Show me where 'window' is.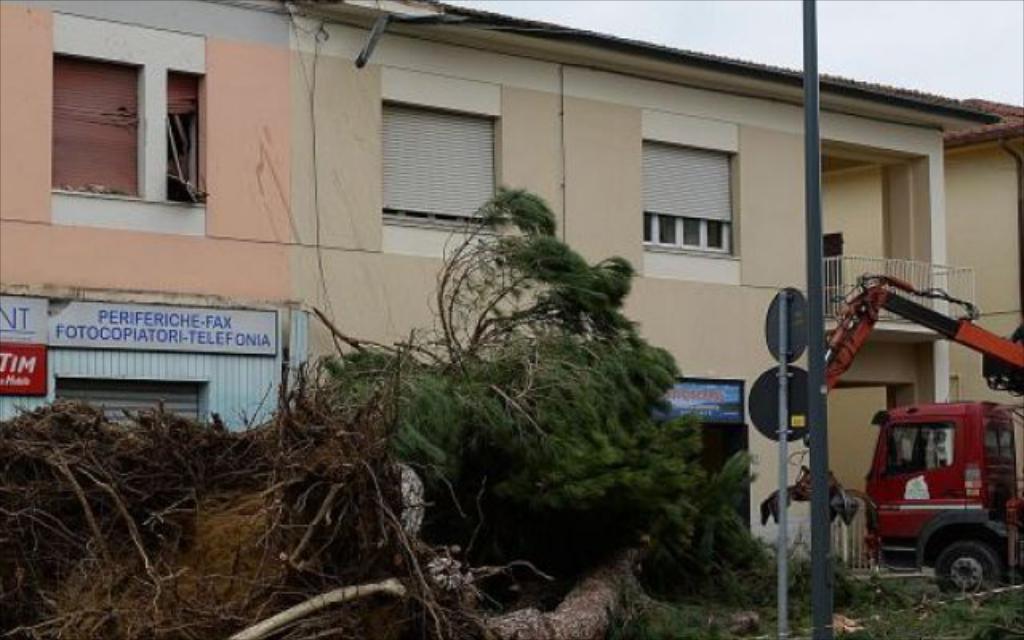
'window' is at x1=51 y1=58 x2=142 y2=200.
